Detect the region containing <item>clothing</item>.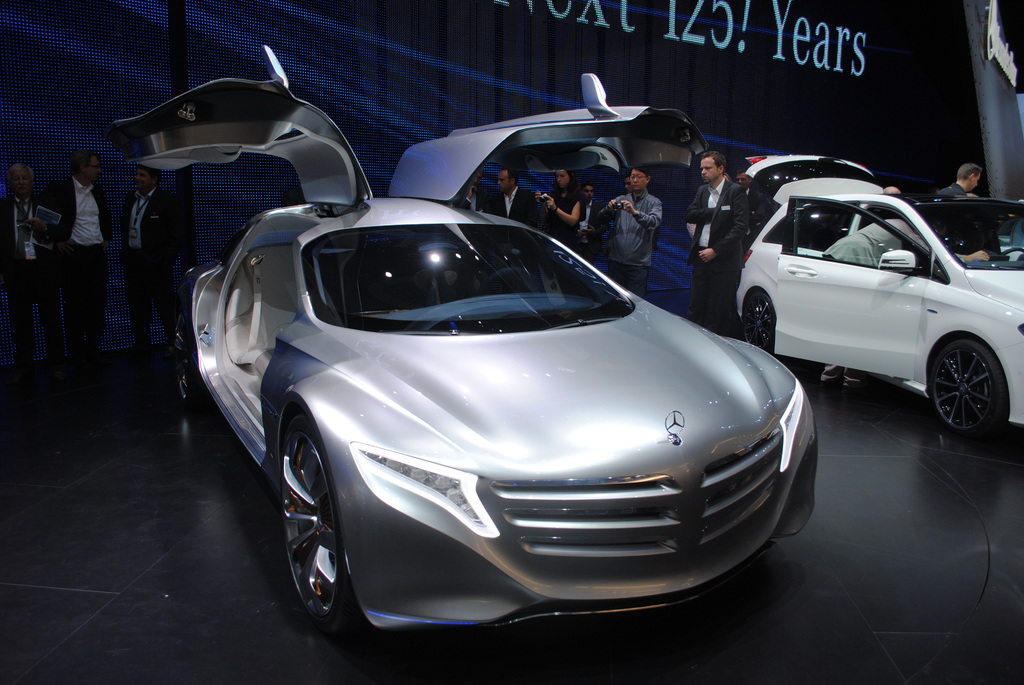
Rect(824, 219, 964, 372).
